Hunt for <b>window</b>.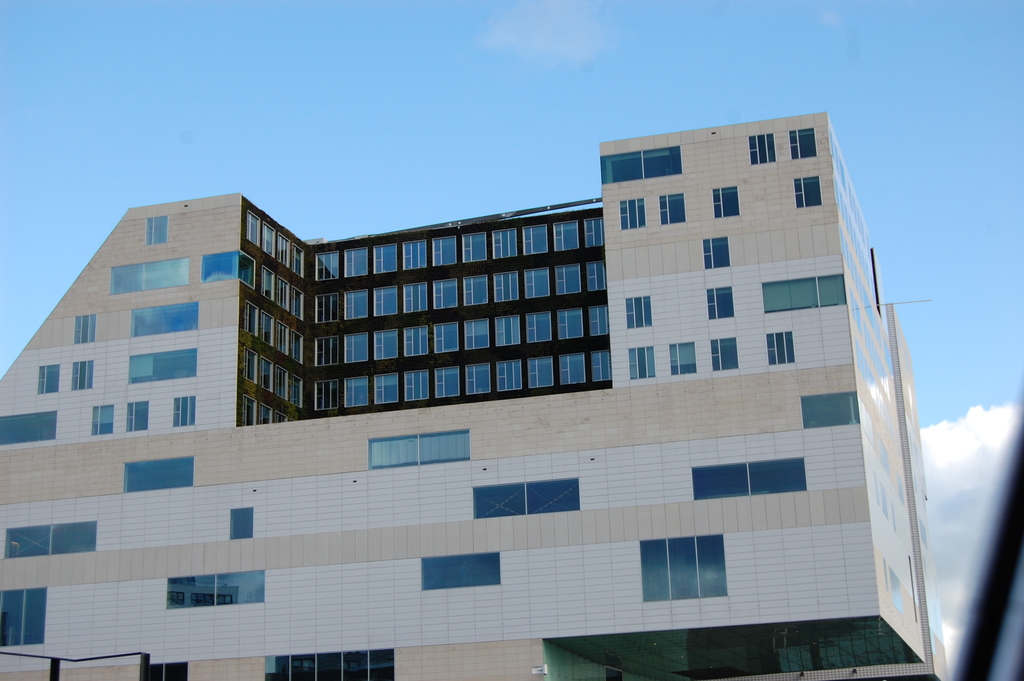
Hunted down at 76,310,95,343.
